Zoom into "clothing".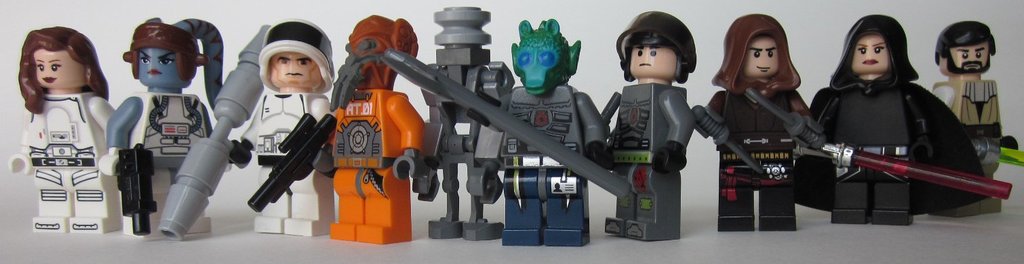
Zoom target: 612:86:680:234.
